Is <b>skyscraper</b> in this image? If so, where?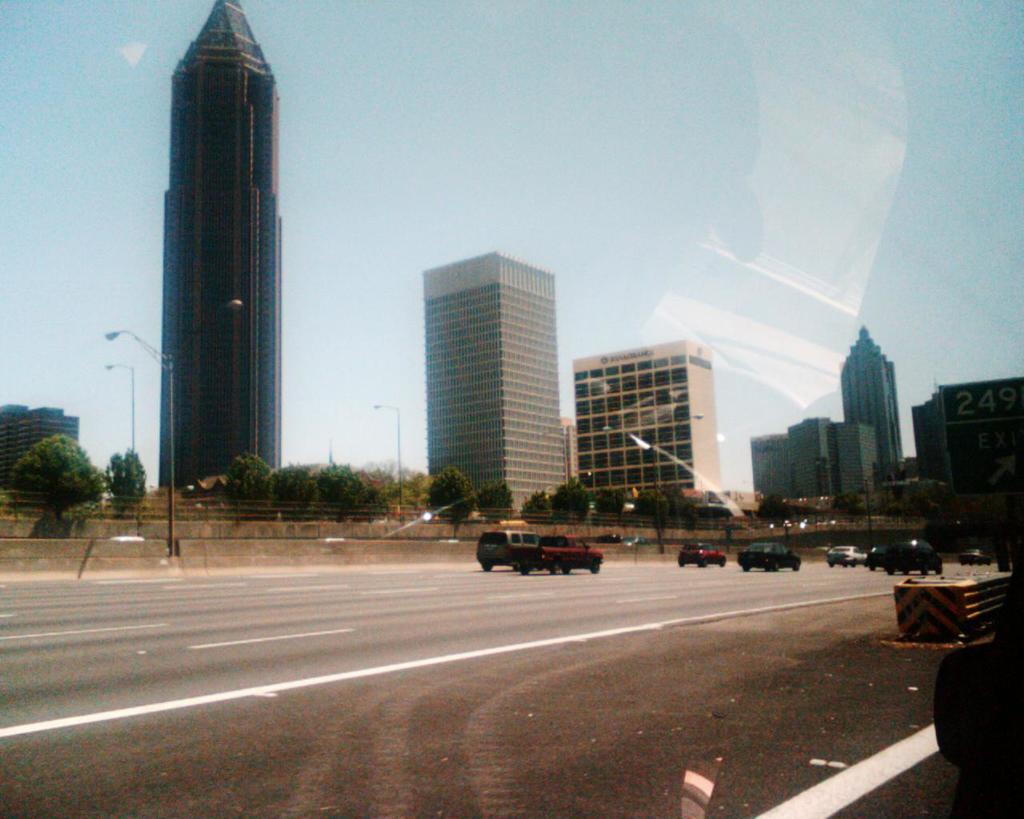
Yes, at x1=158, y1=2, x2=277, y2=486.
